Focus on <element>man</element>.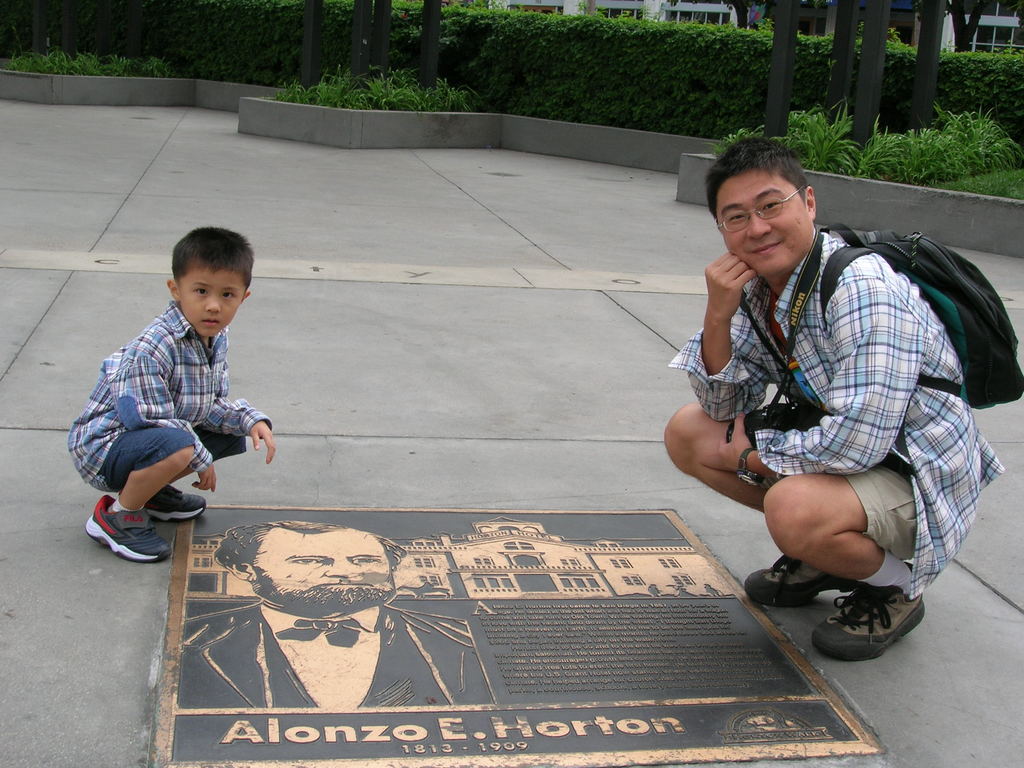
Focused at crop(175, 521, 494, 705).
